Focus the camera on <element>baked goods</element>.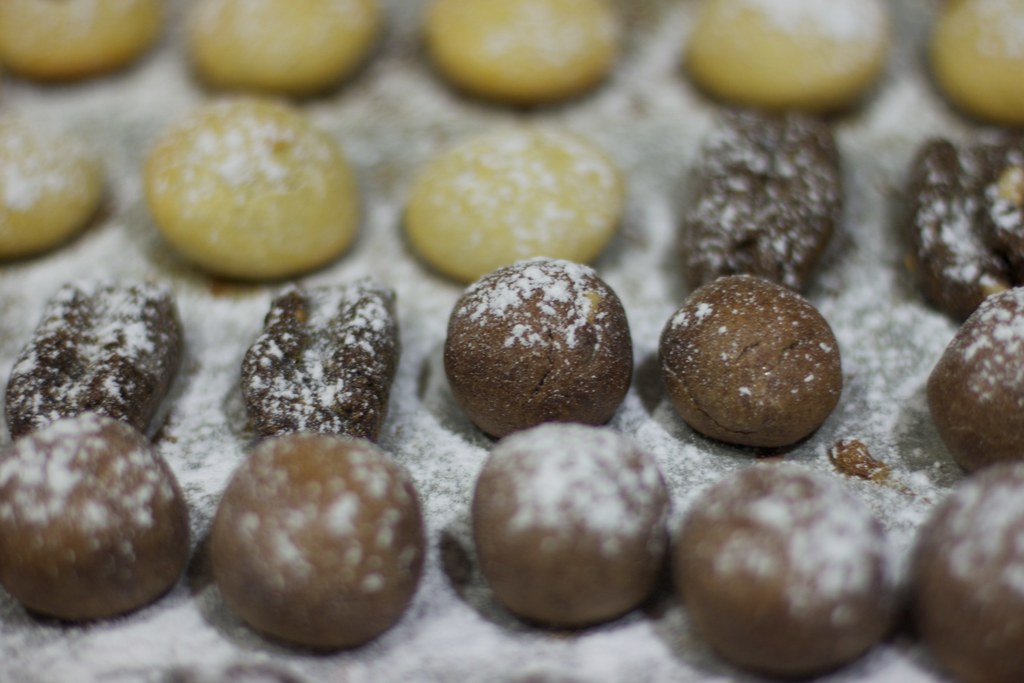
Focus region: 666,268,838,456.
